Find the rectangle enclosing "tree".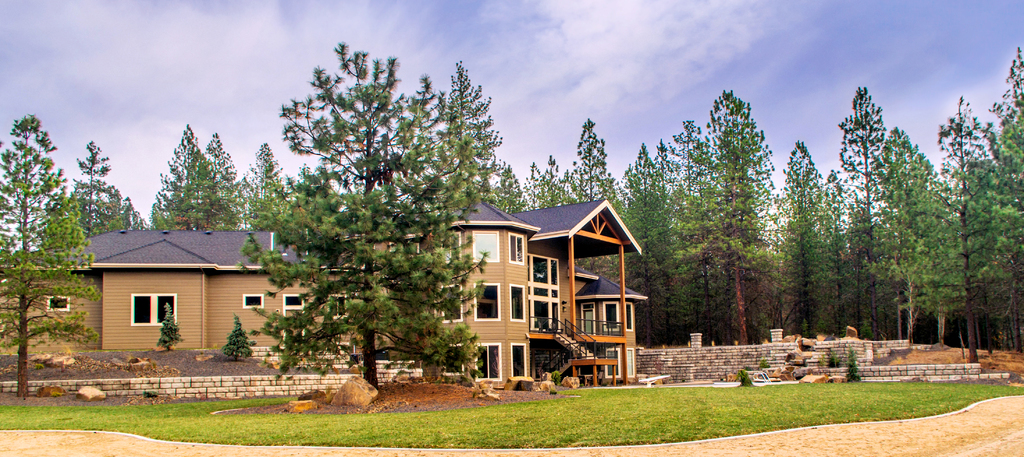
47, 134, 148, 233.
